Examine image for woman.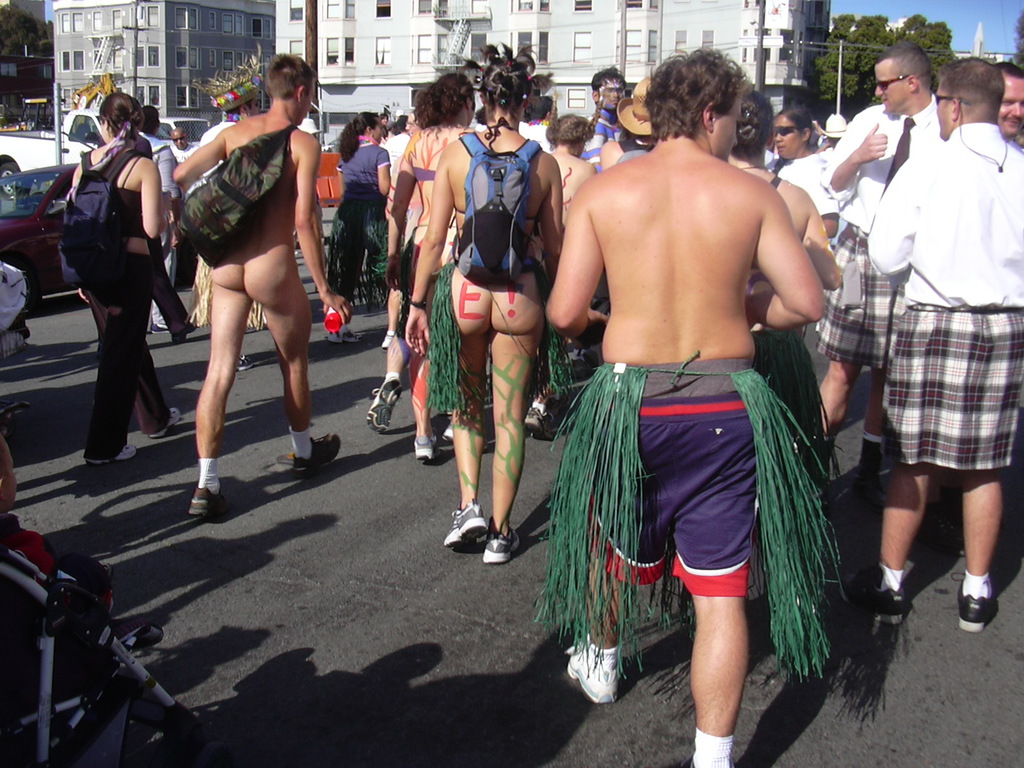
Examination result: box(62, 88, 184, 463).
